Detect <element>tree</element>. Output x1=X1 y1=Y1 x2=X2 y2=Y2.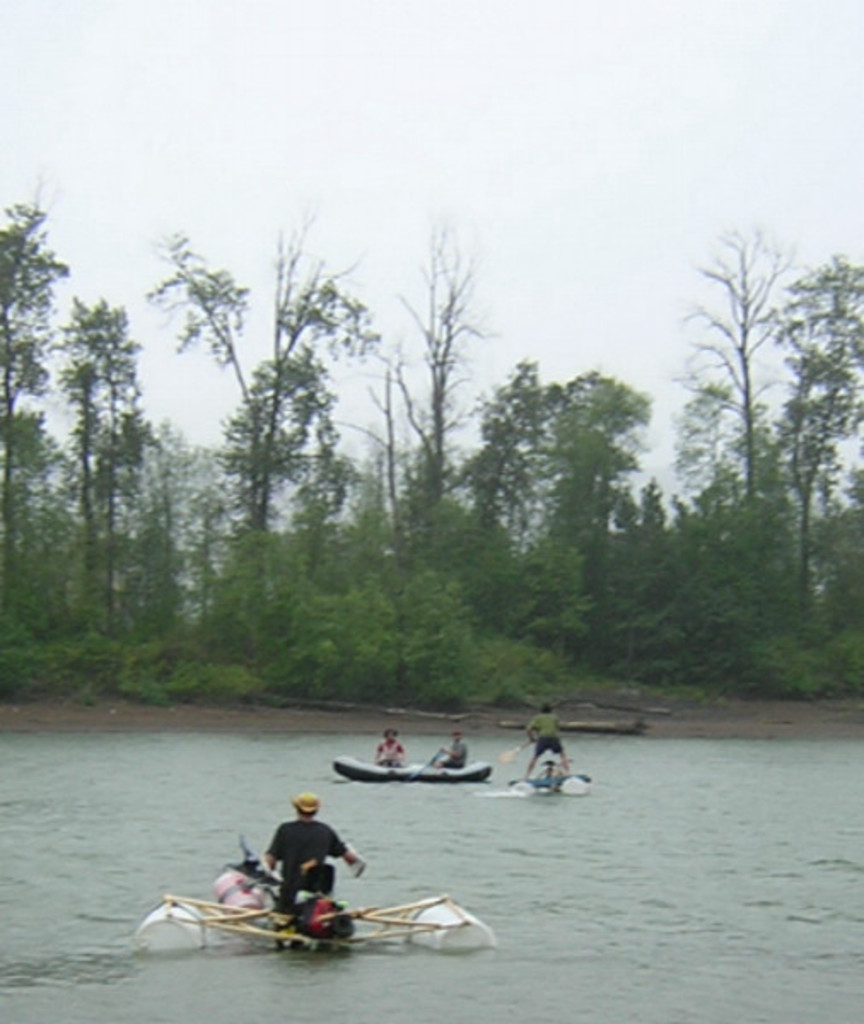
x1=470 y1=362 x2=657 y2=703.
